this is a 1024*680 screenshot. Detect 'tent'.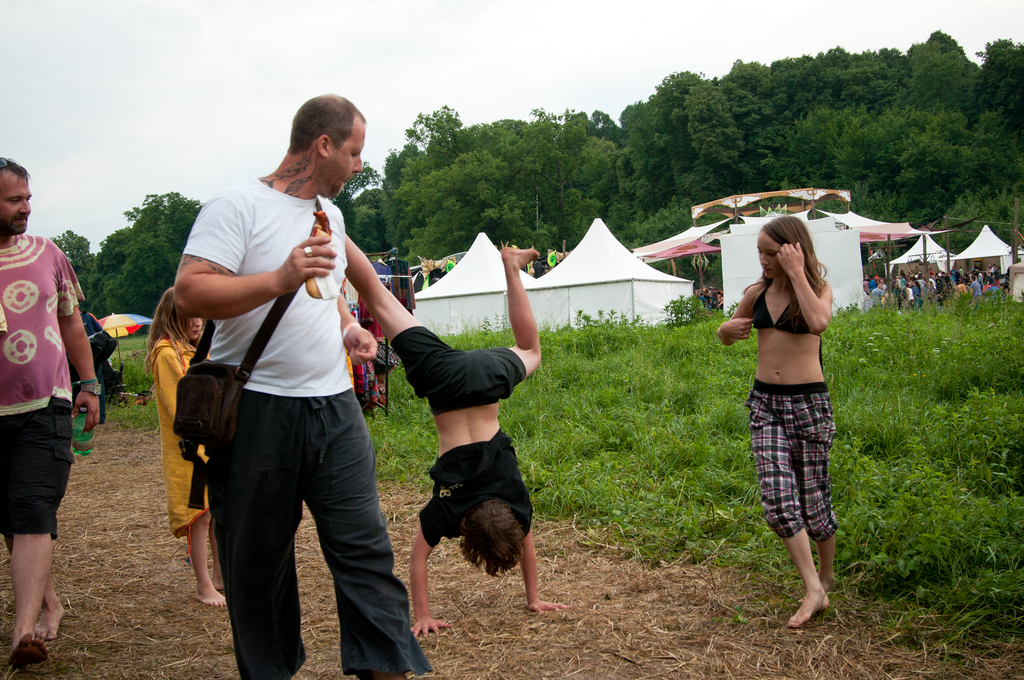
{"x1": 513, "y1": 228, "x2": 709, "y2": 340}.
